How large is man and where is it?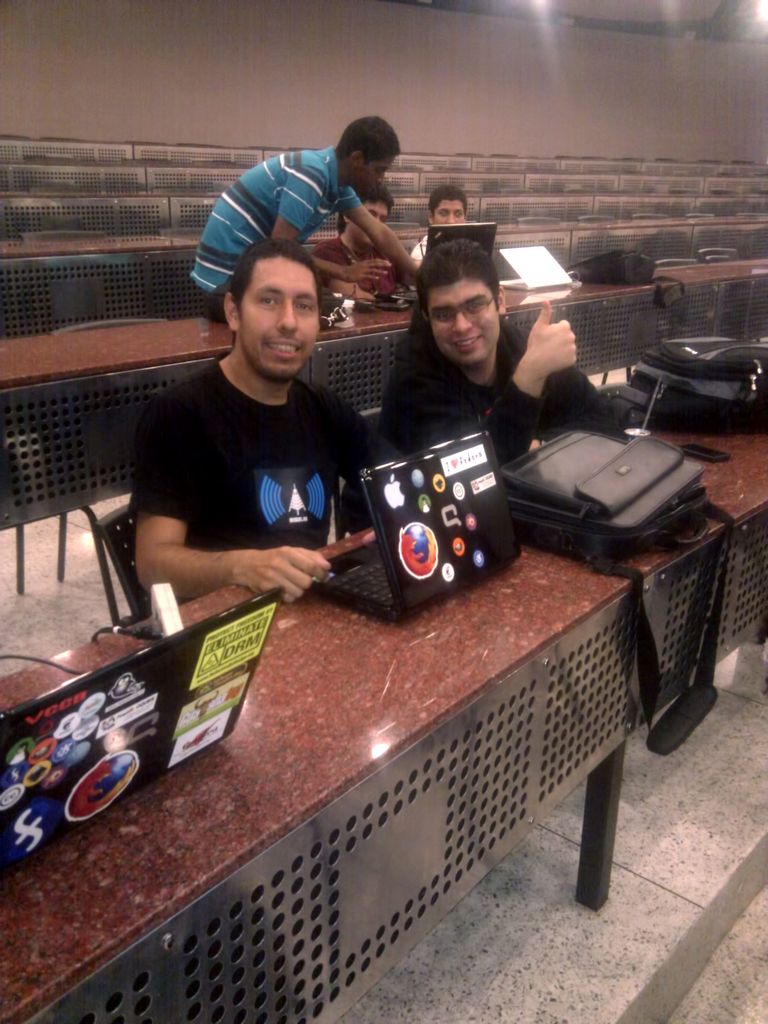
Bounding box: Rect(106, 230, 411, 630).
